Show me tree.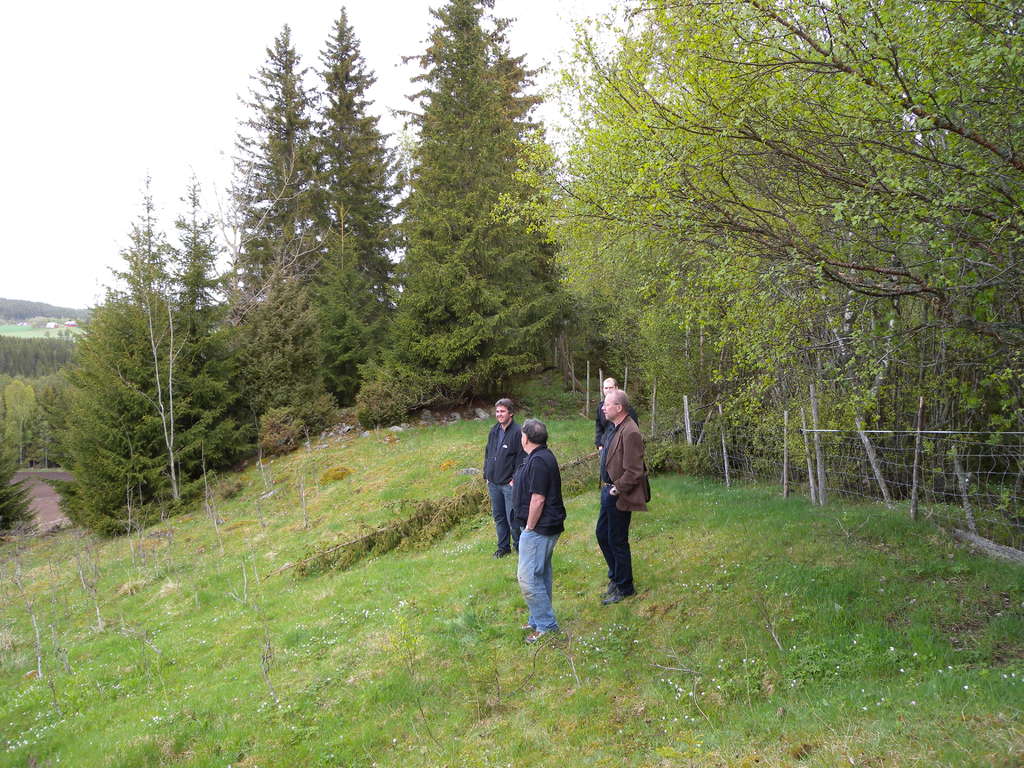
tree is here: (x1=0, y1=378, x2=40, y2=465).
